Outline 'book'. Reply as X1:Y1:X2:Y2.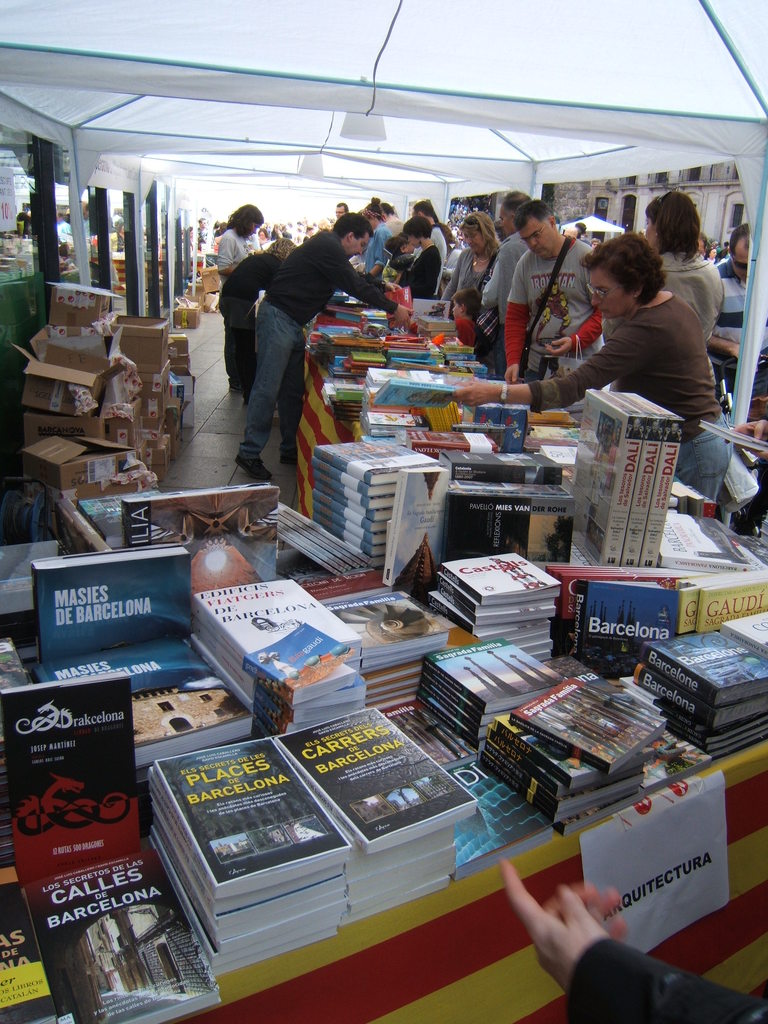
118:476:276:584.
